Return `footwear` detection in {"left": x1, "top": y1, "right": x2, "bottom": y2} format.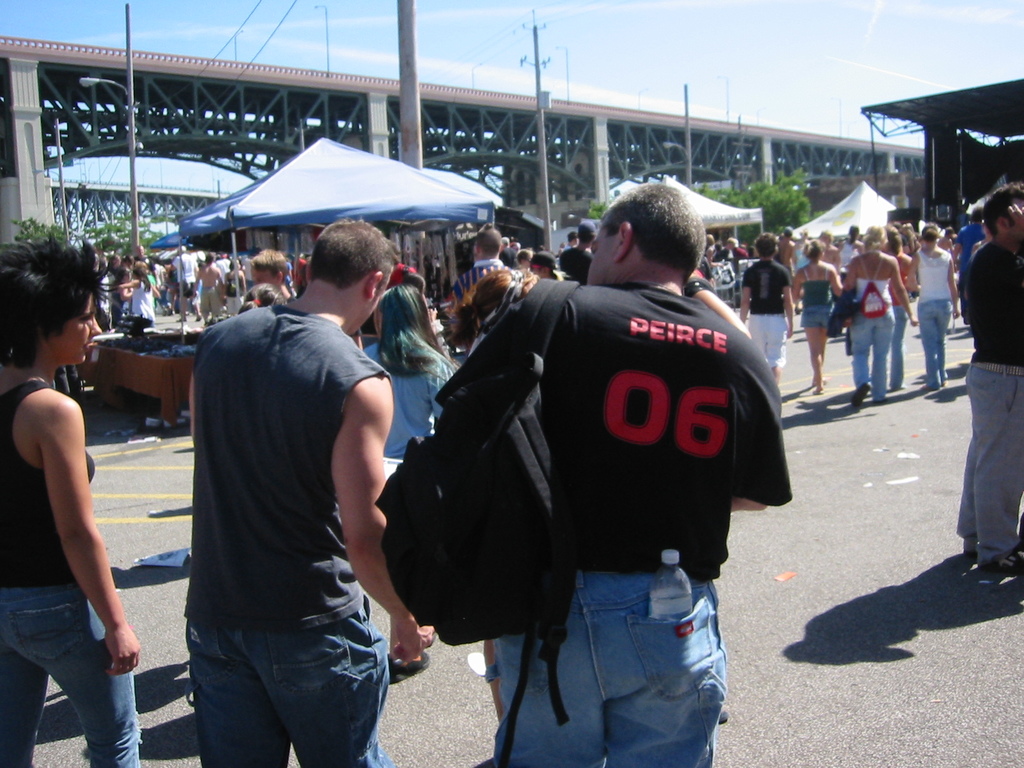
{"left": 963, "top": 549, "right": 979, "bottom": 559}.
